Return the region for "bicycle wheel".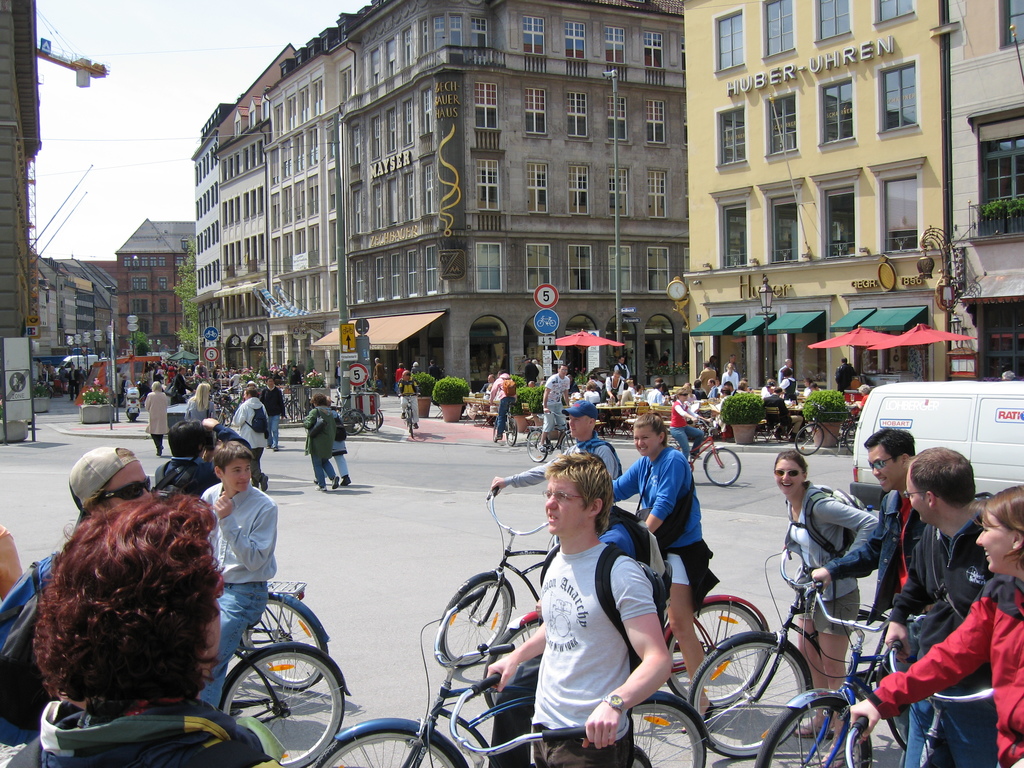
bbox=(343, 409, 366, 437).
